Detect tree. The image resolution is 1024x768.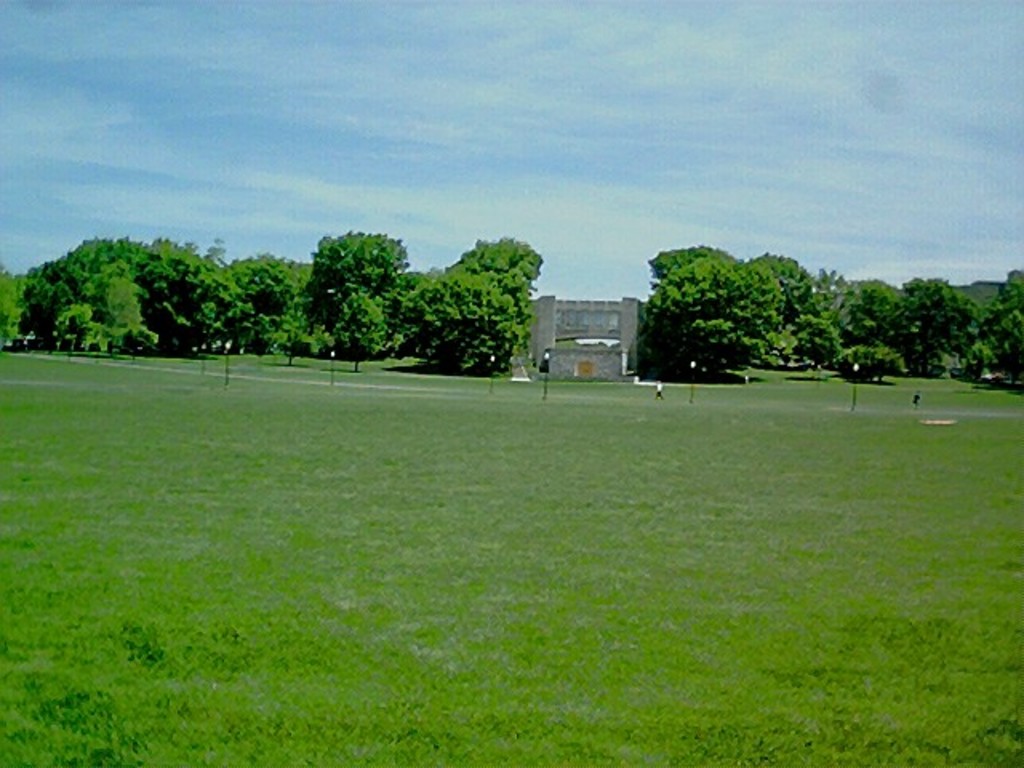
locate(446, 232, 542, 328).
